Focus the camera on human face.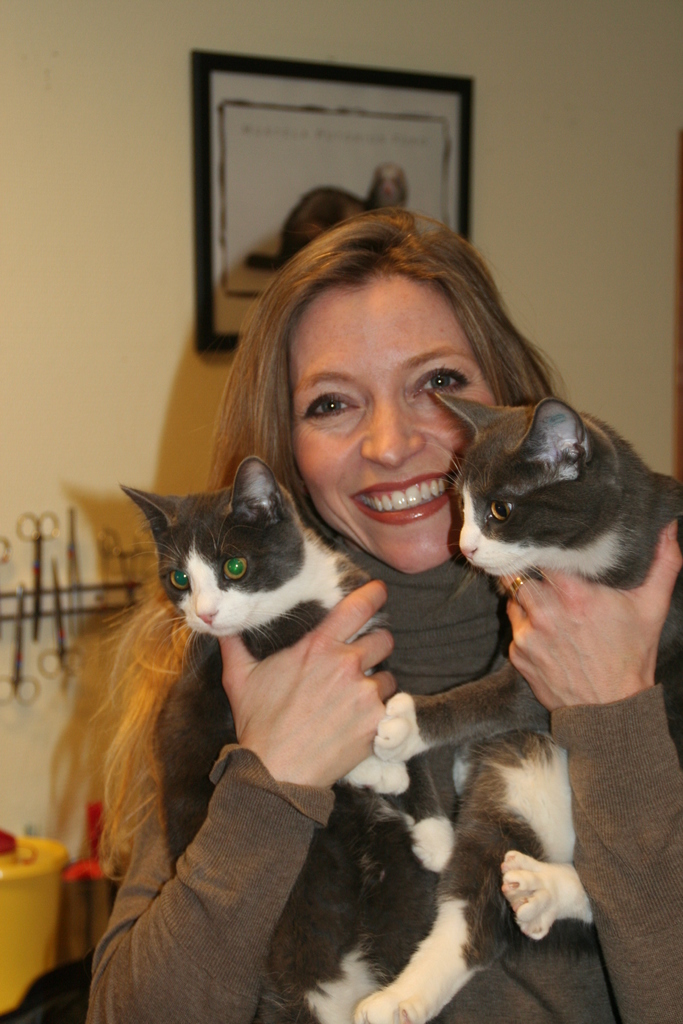
Focus region: (left=288, top=267, right=495, bottom=573).
